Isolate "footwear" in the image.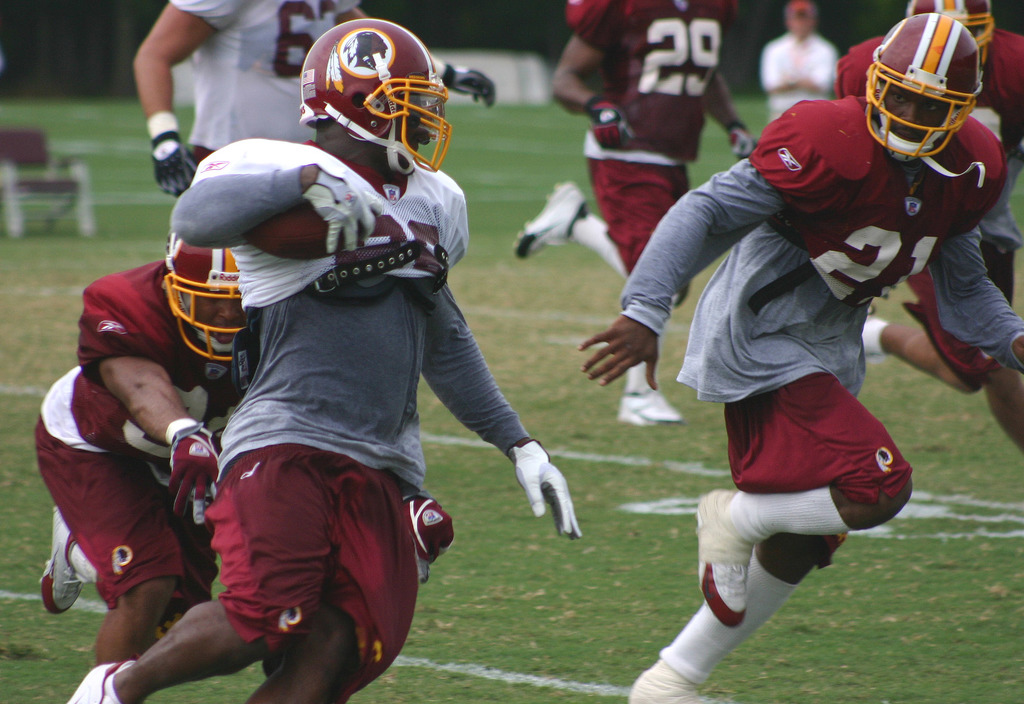
Isolated region: region(630, 662, 707, 703).
